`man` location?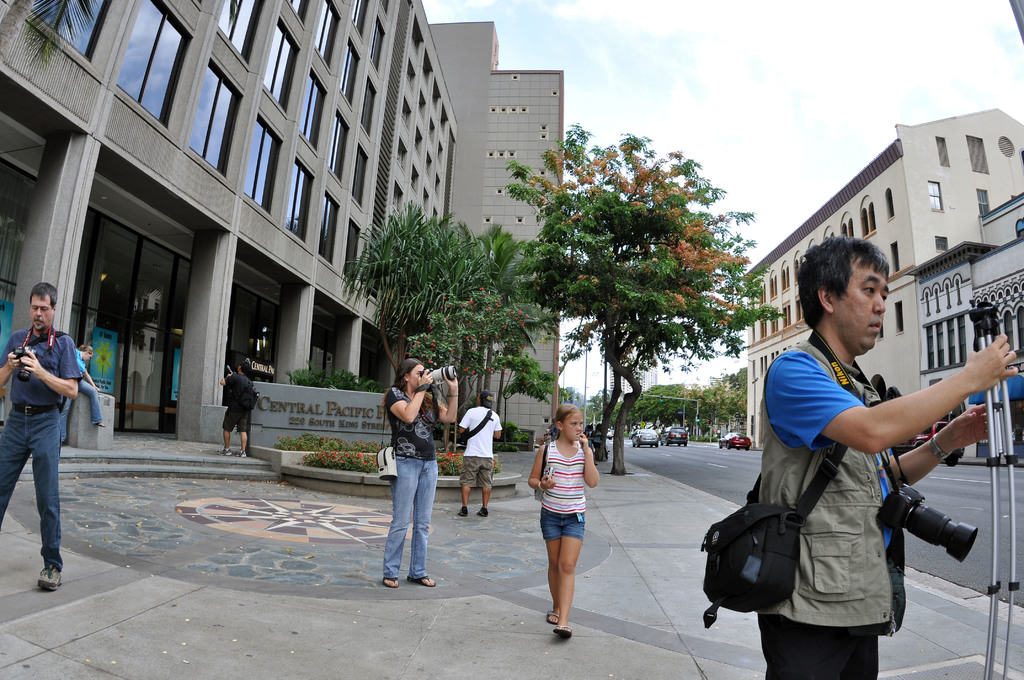
0, 282, 81, 585
